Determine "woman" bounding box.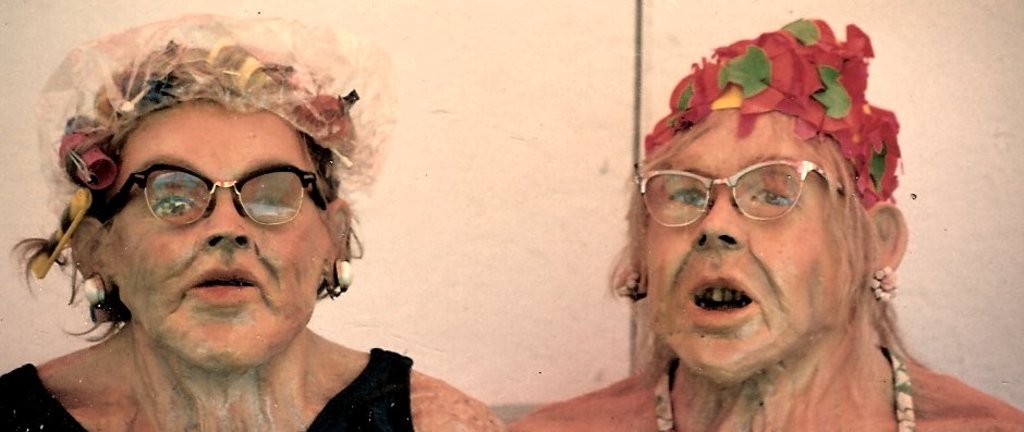
Determined: bbox(512, 9, 1023, 429).
